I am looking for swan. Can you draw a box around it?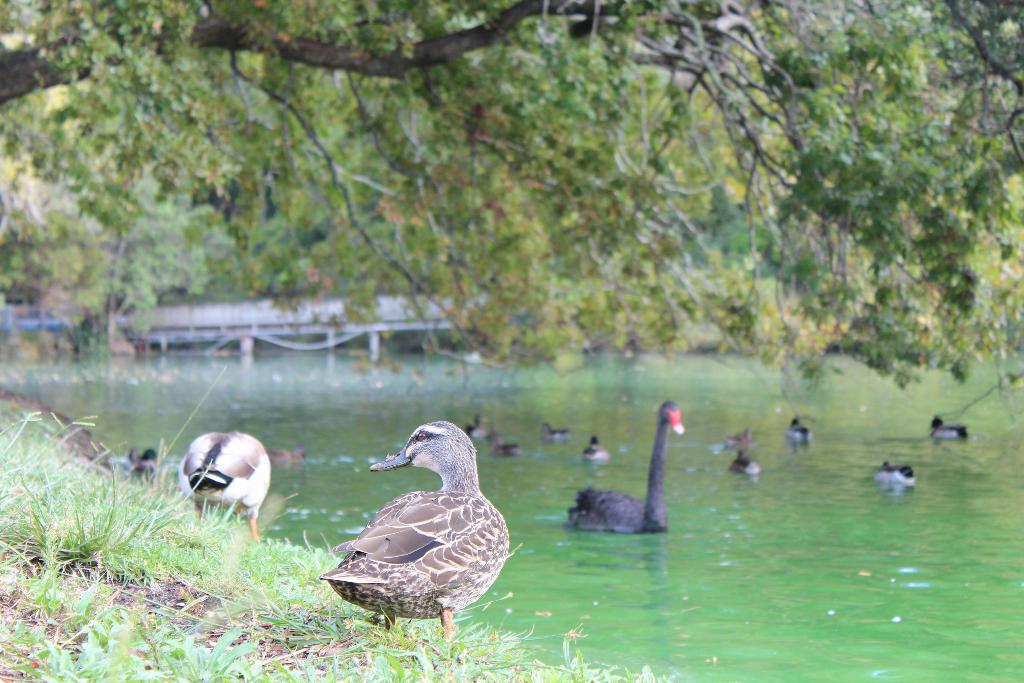
Sure, the bounding box is crop(486, 431, 523, 454).
